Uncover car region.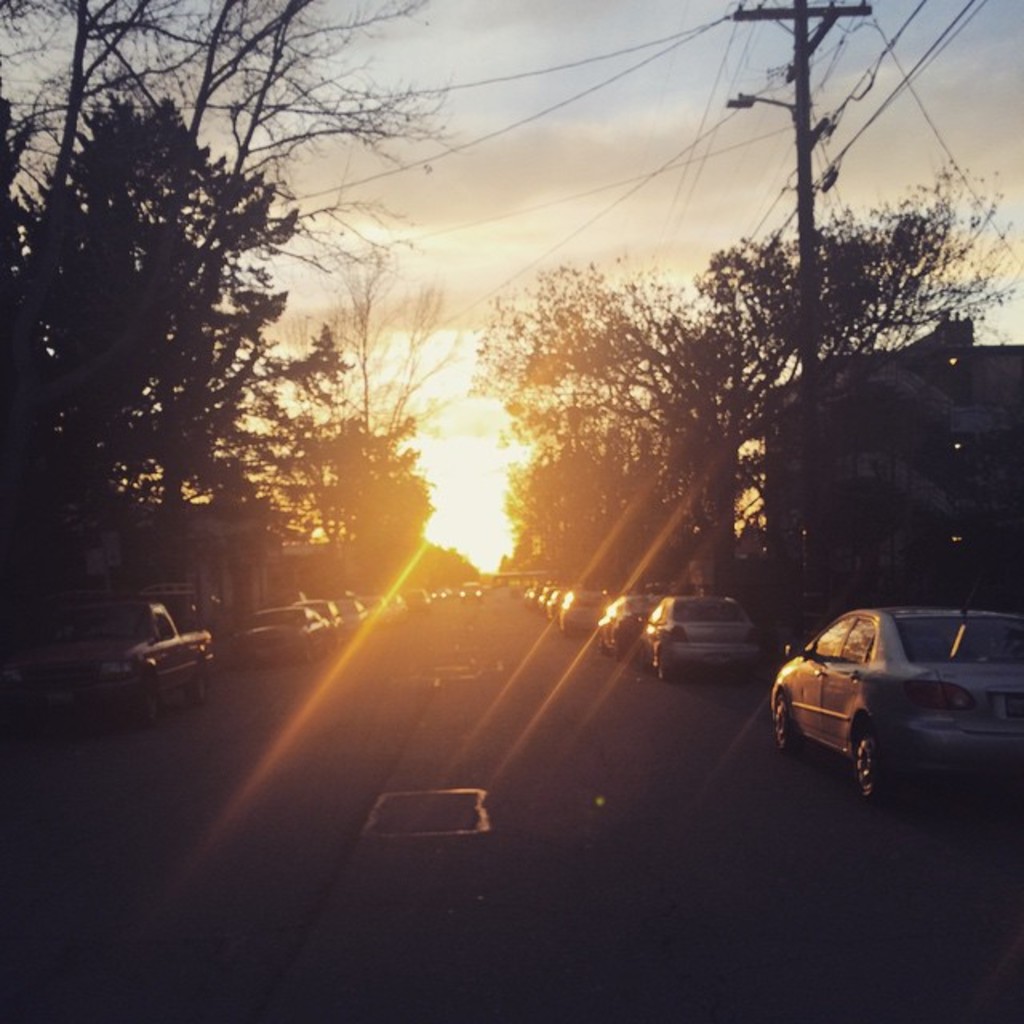
Uncovered: BBox(0, 578, 210, 722).
